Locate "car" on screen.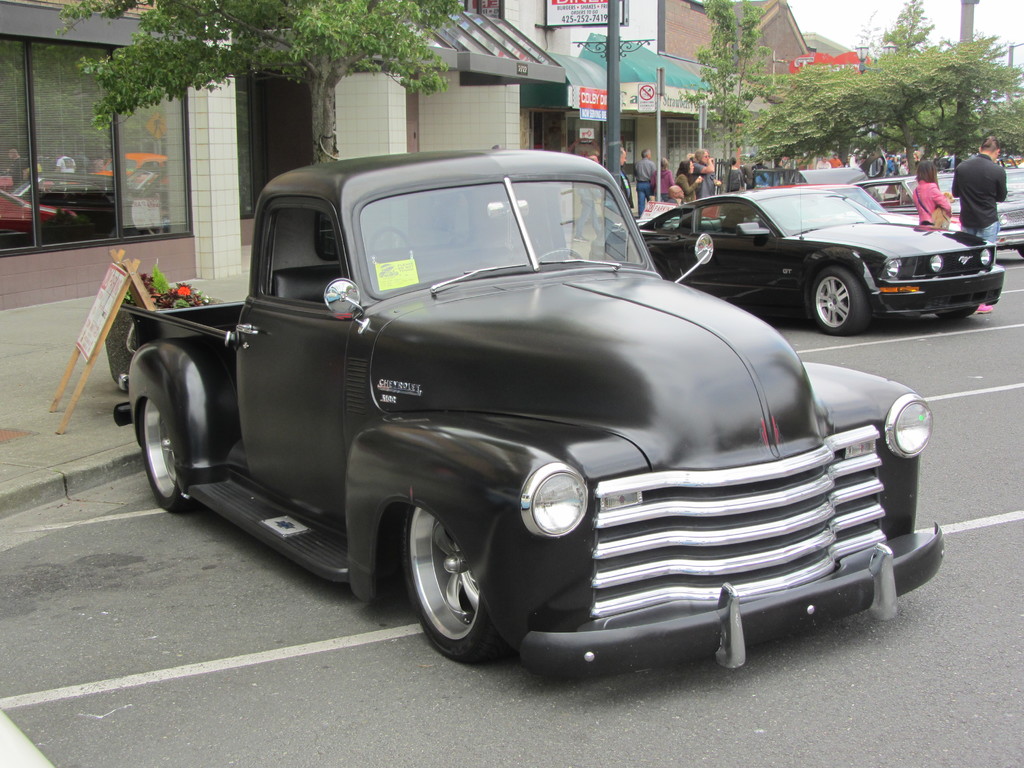
On screen at <region>104, 150, 943, 680</region>.
